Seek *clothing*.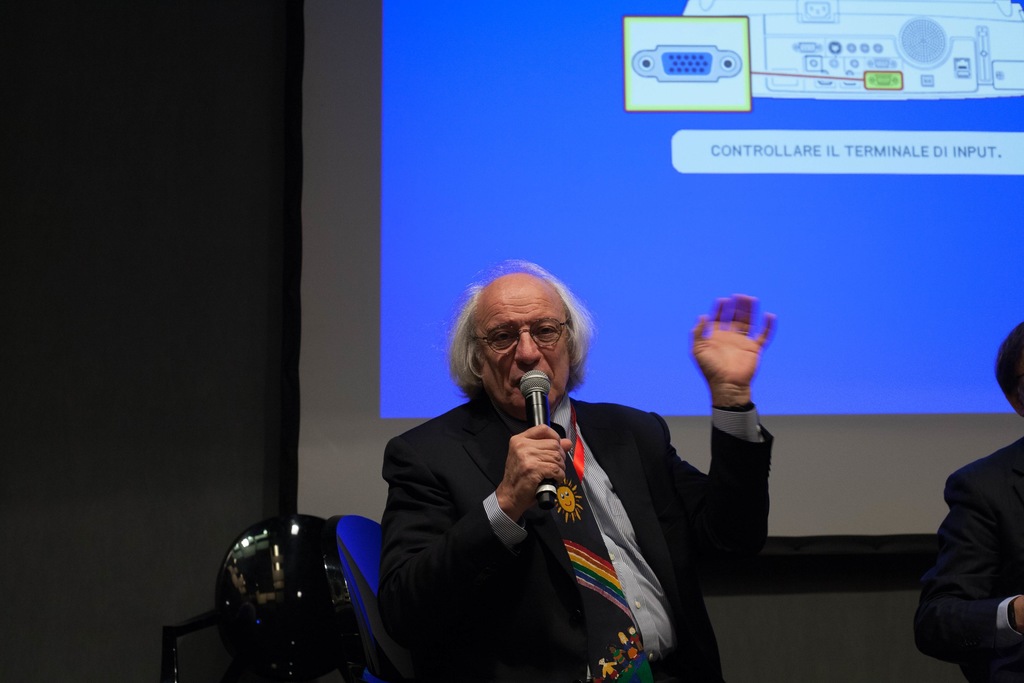
<region>383, 331, 706, 682</region>.
